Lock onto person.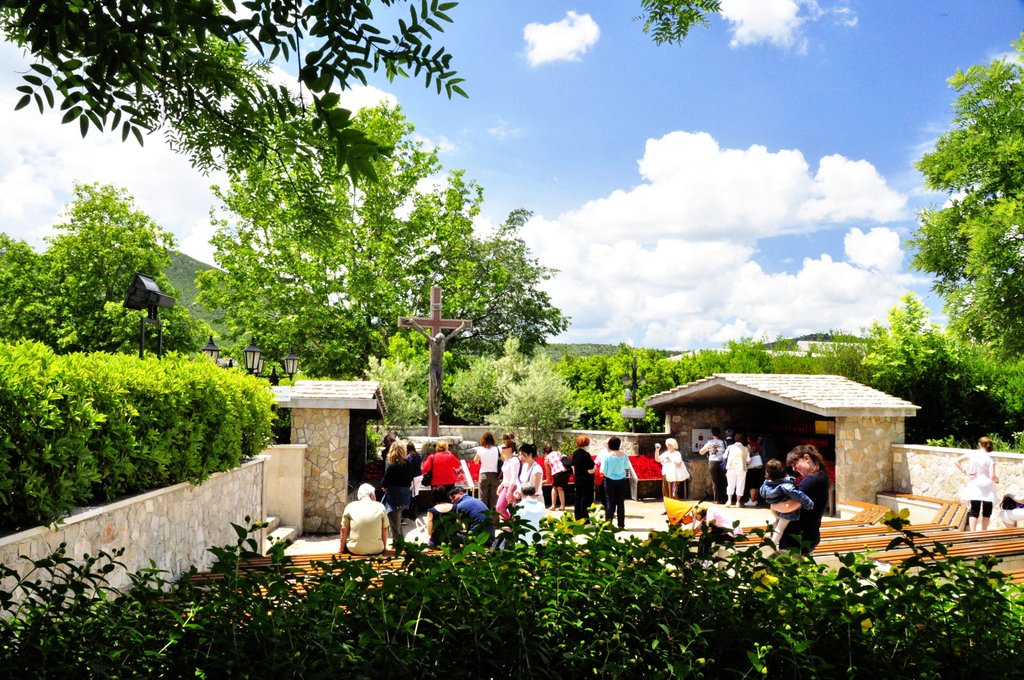
Locked: Rect(696, 424, 726, 498).
